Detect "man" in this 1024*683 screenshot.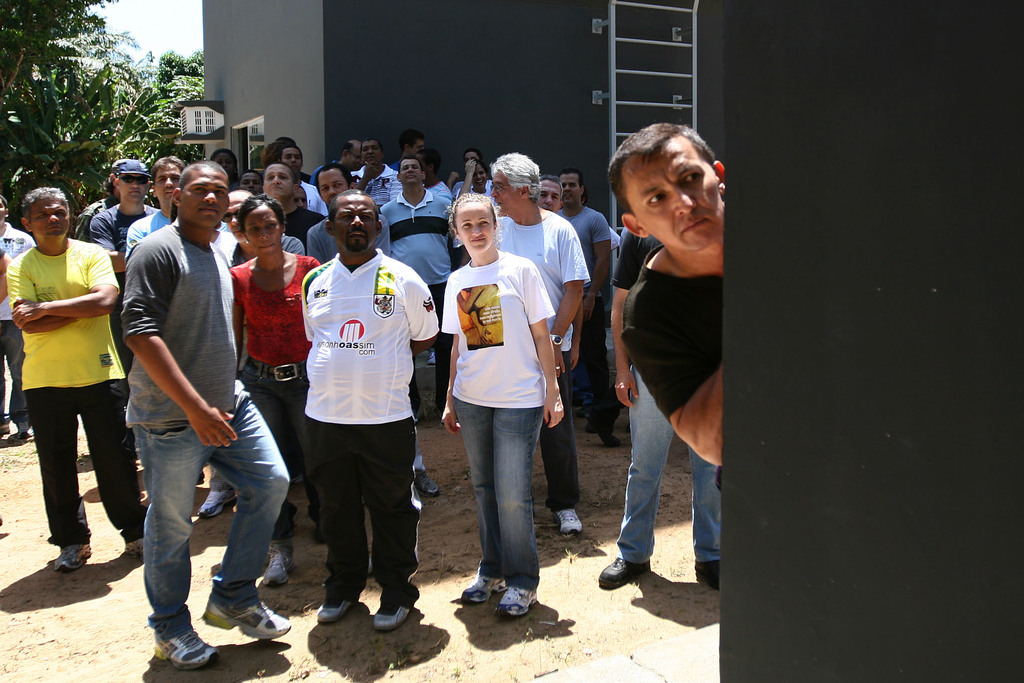
Detection: 606, 120, 724, 470.
